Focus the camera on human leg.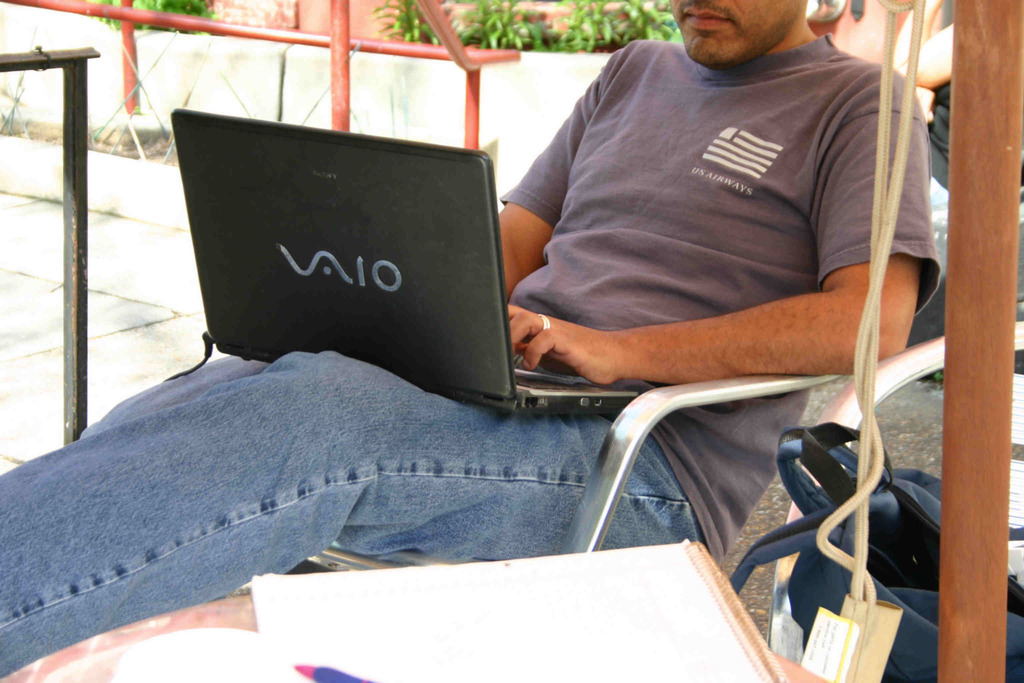
Focus region: {"x1": 79, "y1": 354, "x2": 271, "y2": 433}.
